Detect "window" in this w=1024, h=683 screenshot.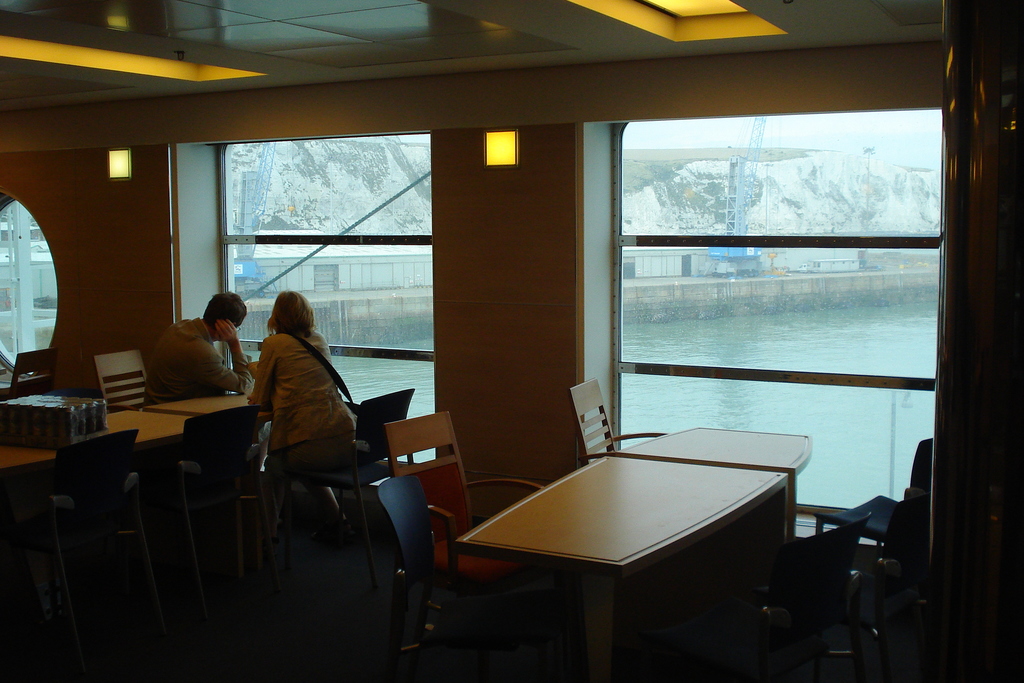
Detection: (604, 110, 943, 498).
